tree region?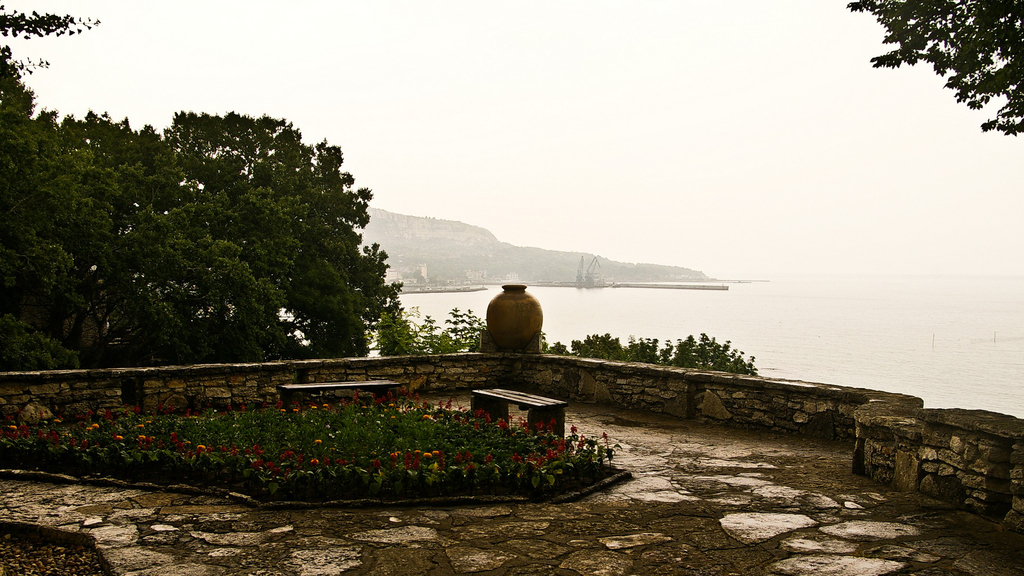
detection(841, 0, 1023, 135)
